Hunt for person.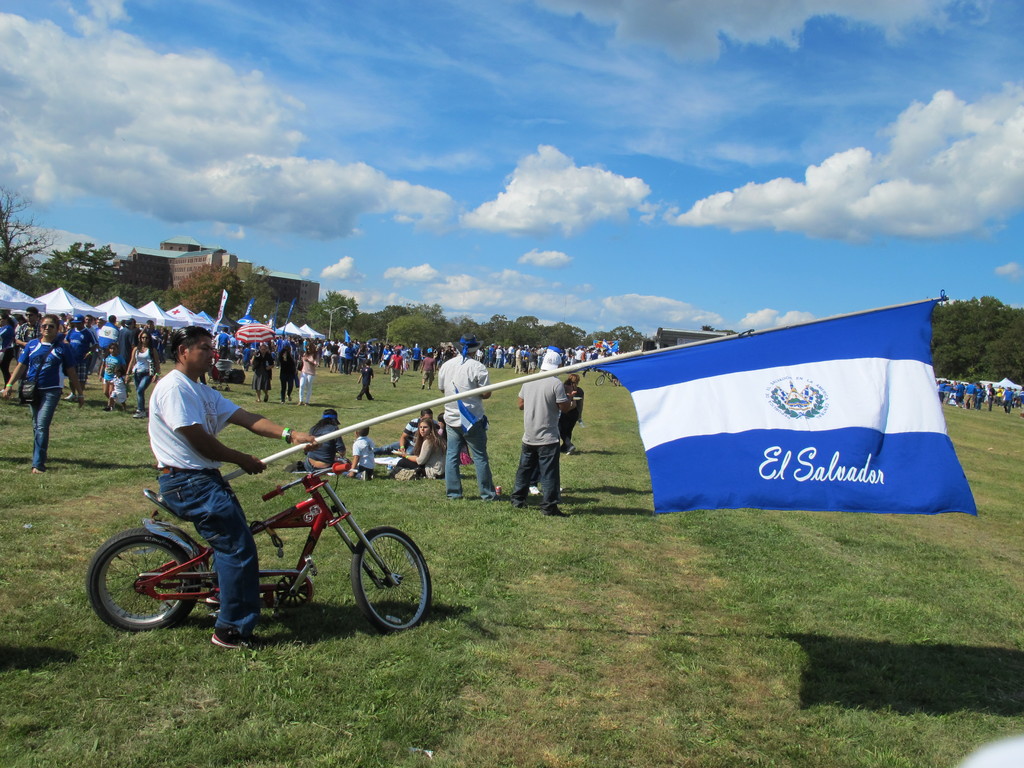
Hunted down at (354, 351, 375, 404).
